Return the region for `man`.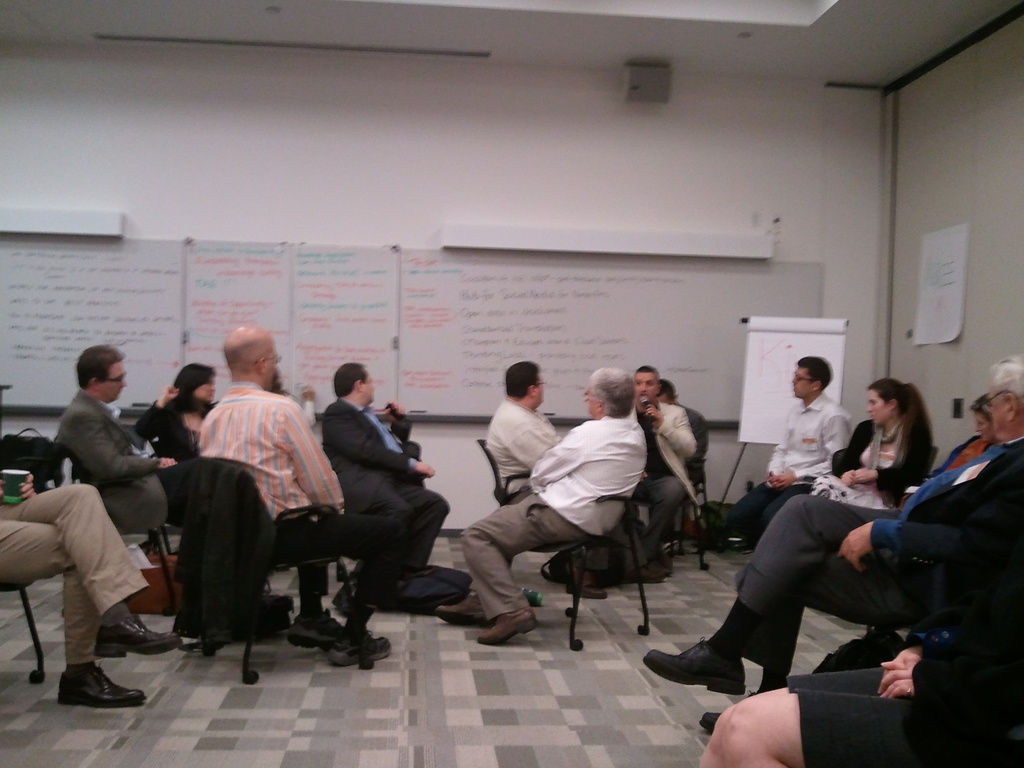
locate(659, 379, 713, 467).
